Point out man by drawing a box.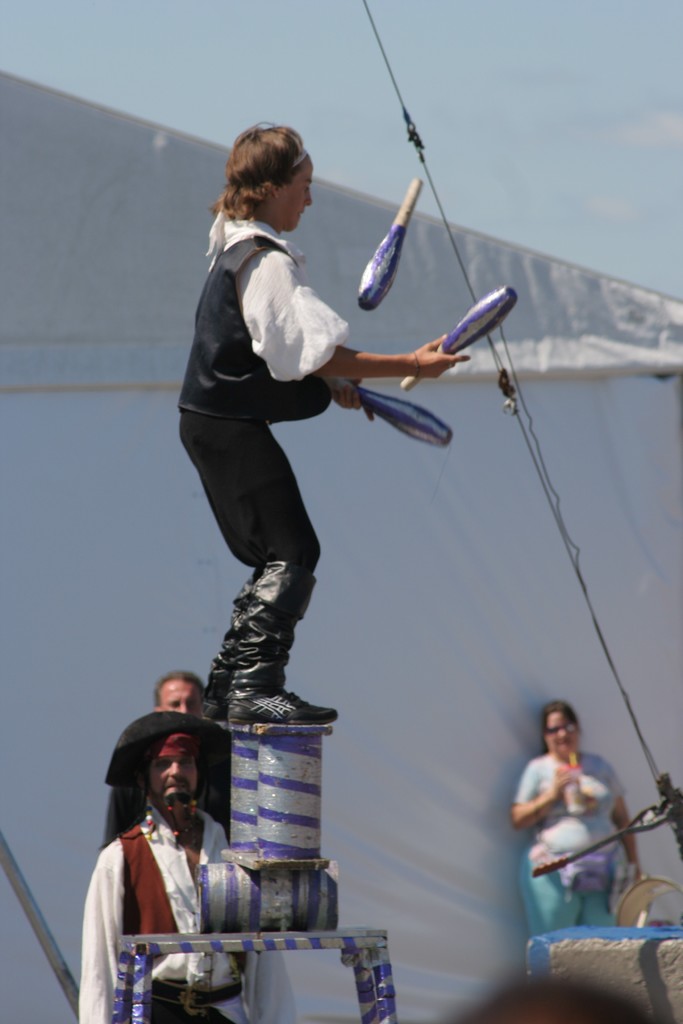
region(76, 710, 295, 1023).
